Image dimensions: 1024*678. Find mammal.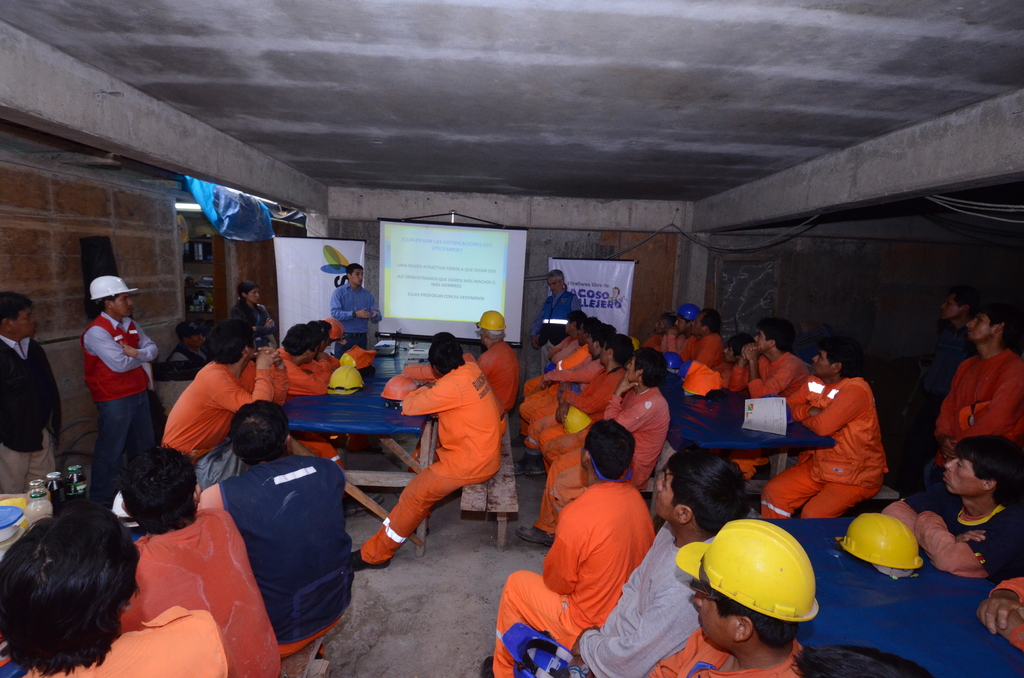
(left=883, top=433, right=1023, bottom=585).
